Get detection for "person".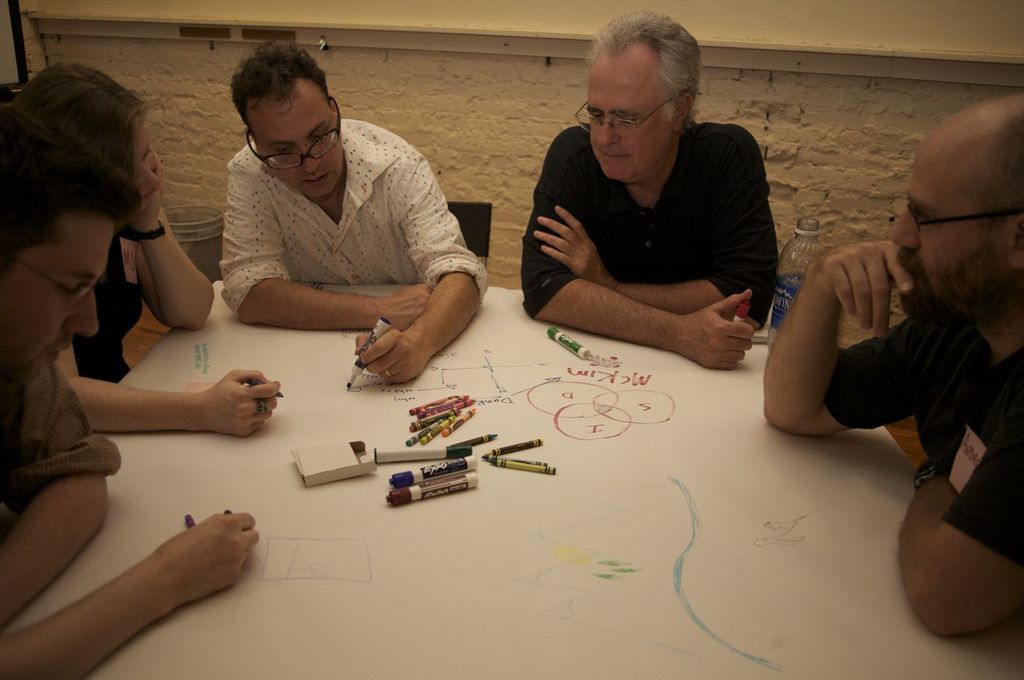
Detection: left=50, top=85, right=291, bottom=446.
